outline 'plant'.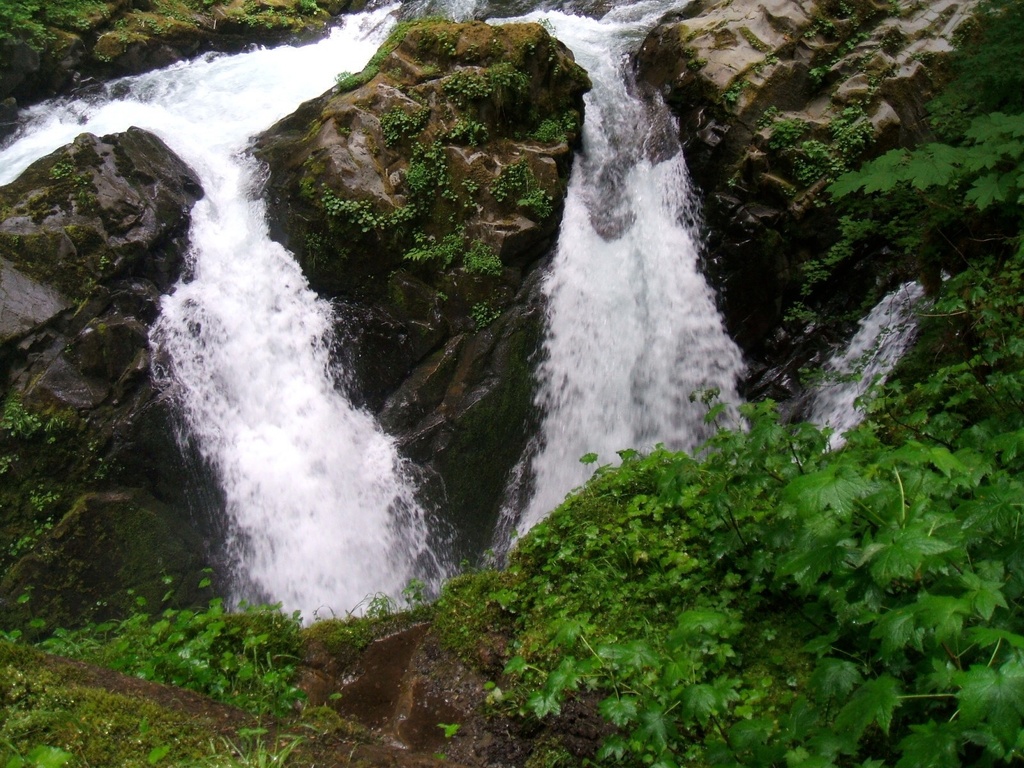
Outline: <box>67,180,102,211</box>.
